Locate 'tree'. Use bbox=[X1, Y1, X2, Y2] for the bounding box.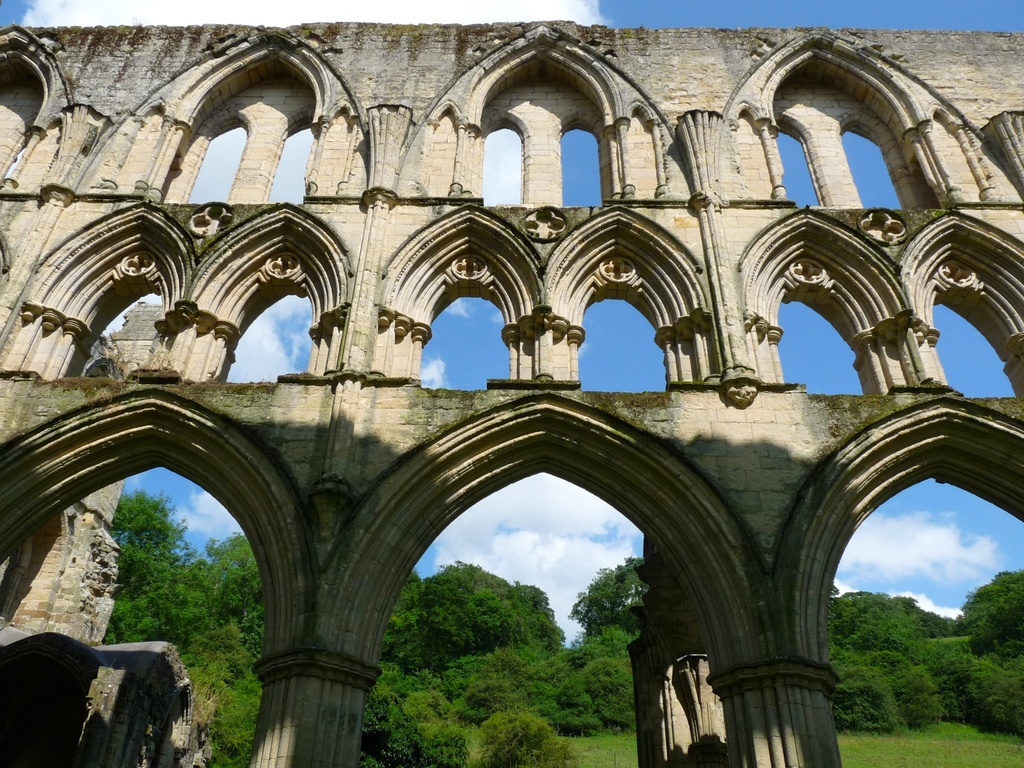
bbox=[954, 573, 1023, 654].
